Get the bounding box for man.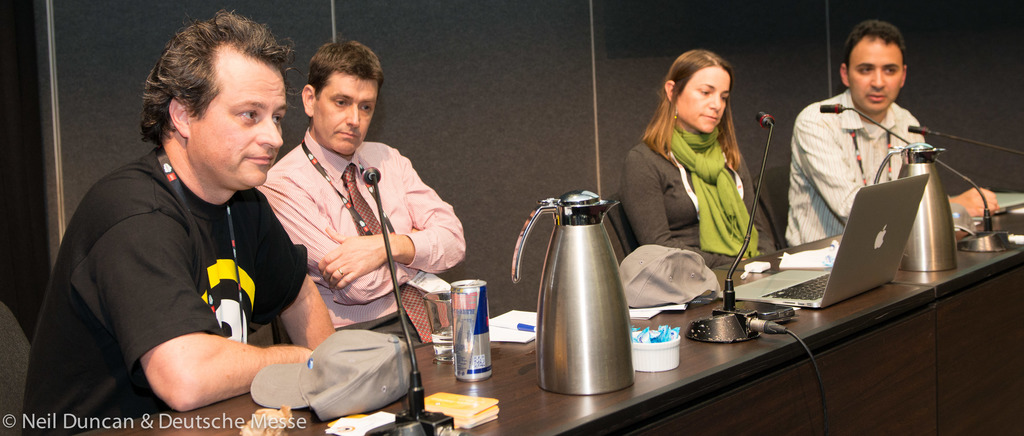
<box>253,33,476,361</box>.
